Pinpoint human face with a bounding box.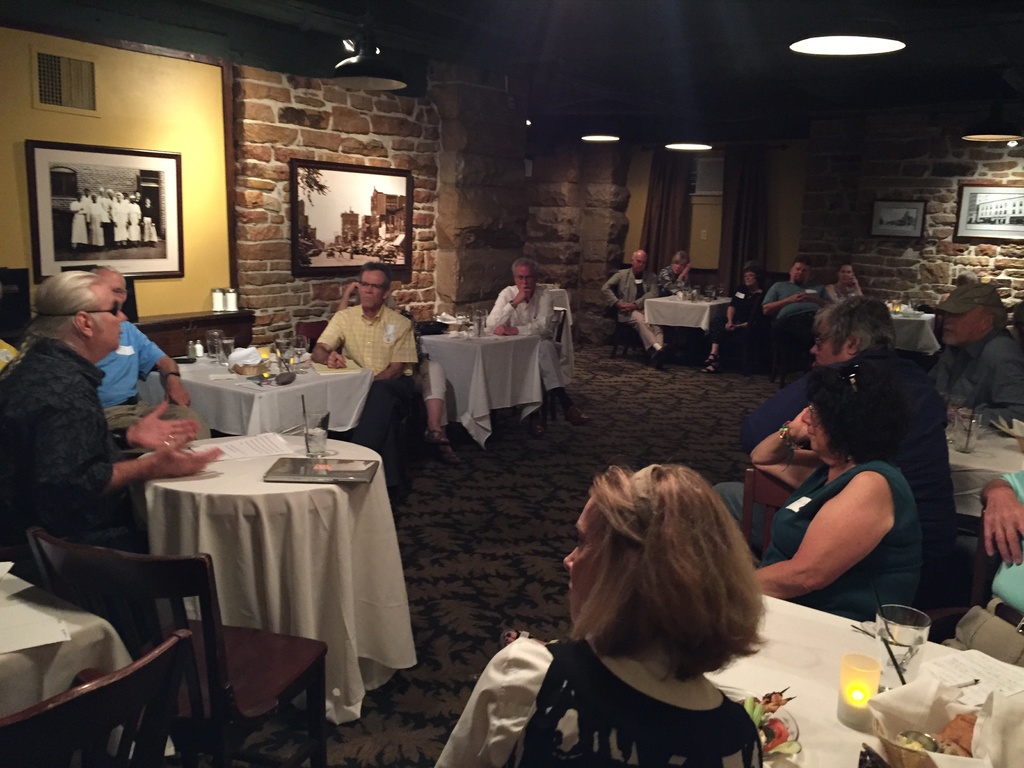
rect(362, 270, 385, 310).
